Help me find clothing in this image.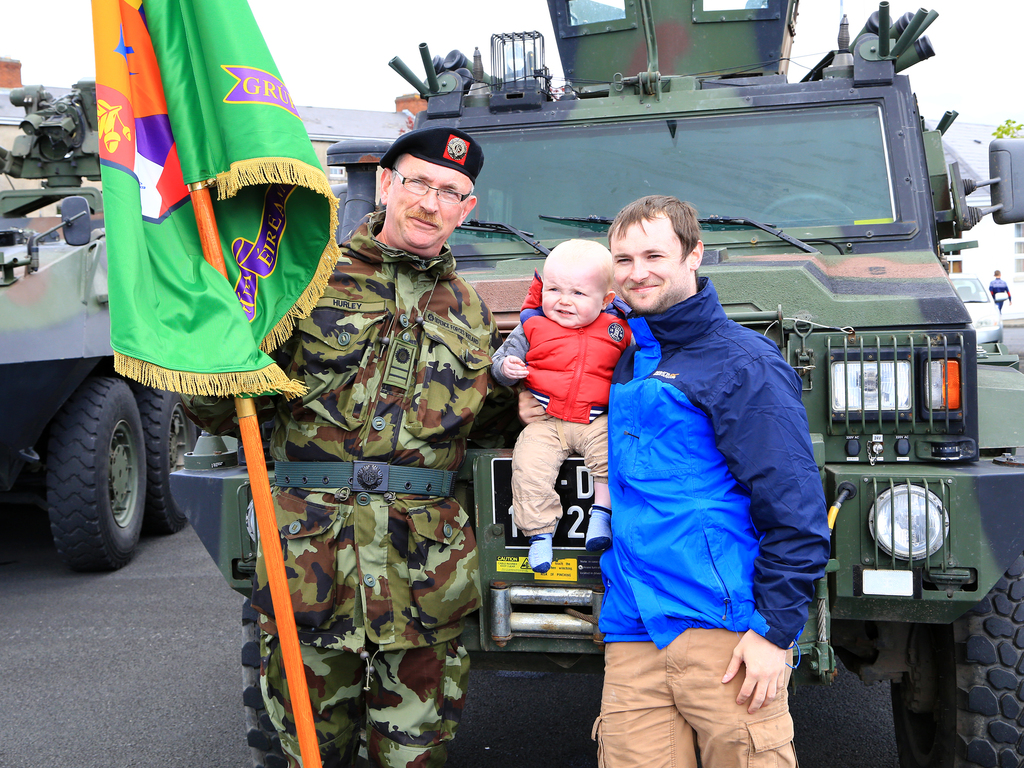
Found it: locate(483, 273, 636, 541).
